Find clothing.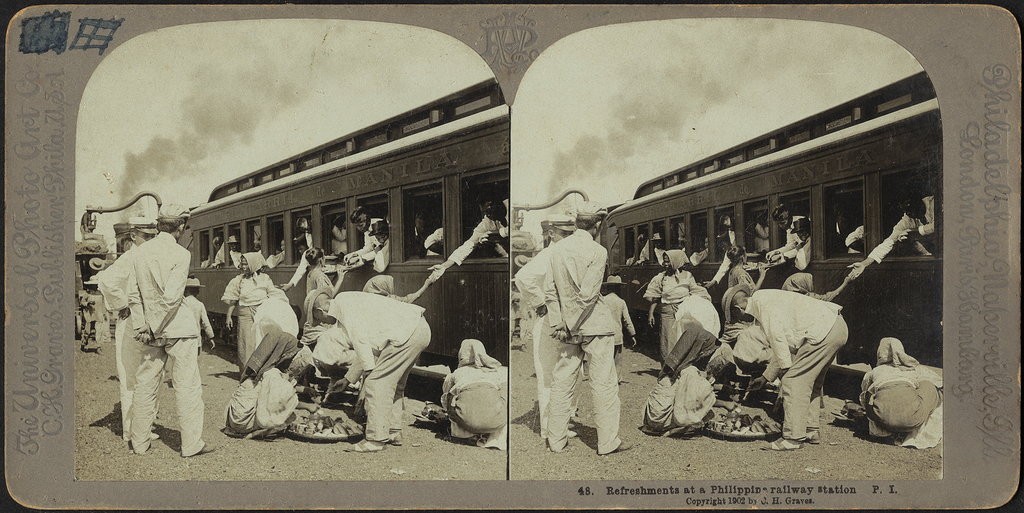
detection(125, 231, 206, 453).
